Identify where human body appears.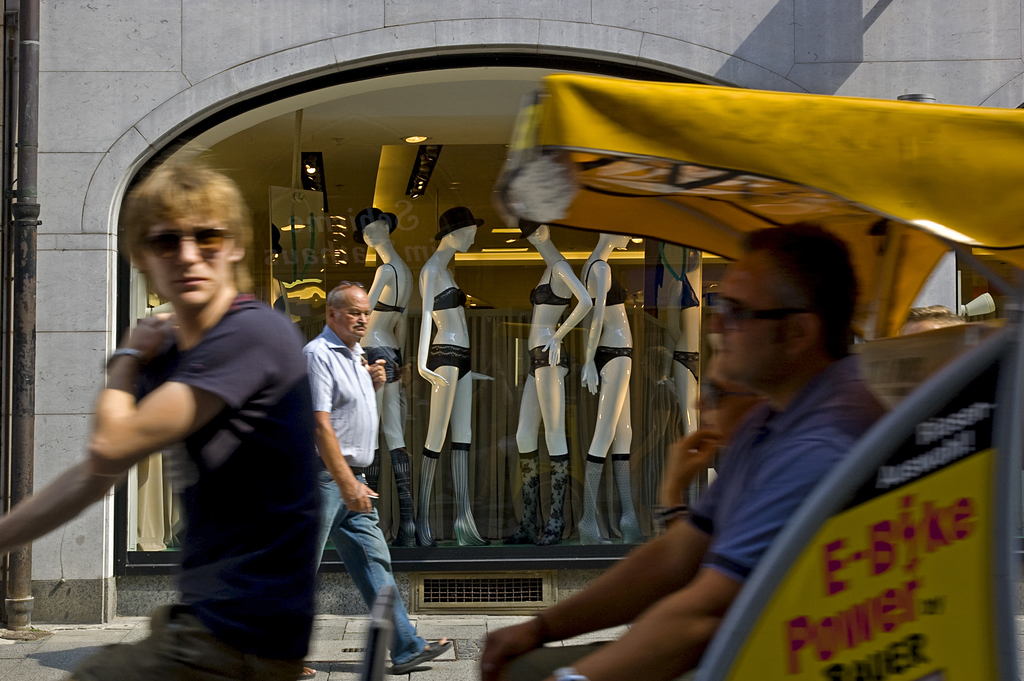
Appears at 657/423/721/535.
